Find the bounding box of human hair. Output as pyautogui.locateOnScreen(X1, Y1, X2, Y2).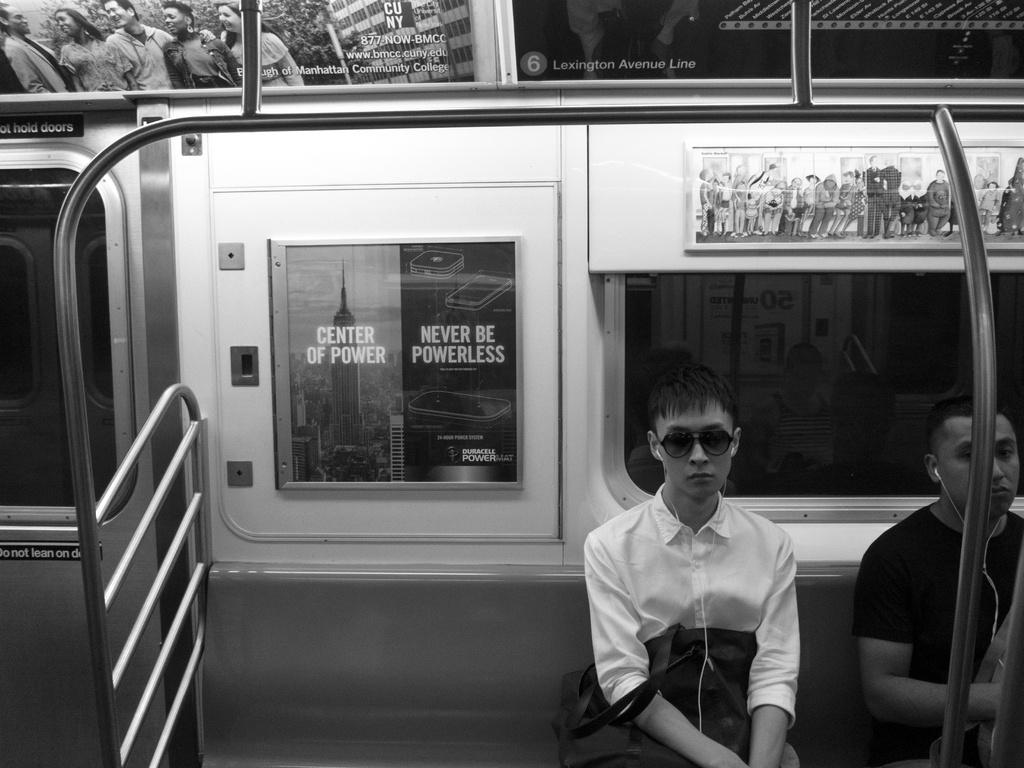
pyautogui.locateOnScreen(643, 362, 739, 428).
